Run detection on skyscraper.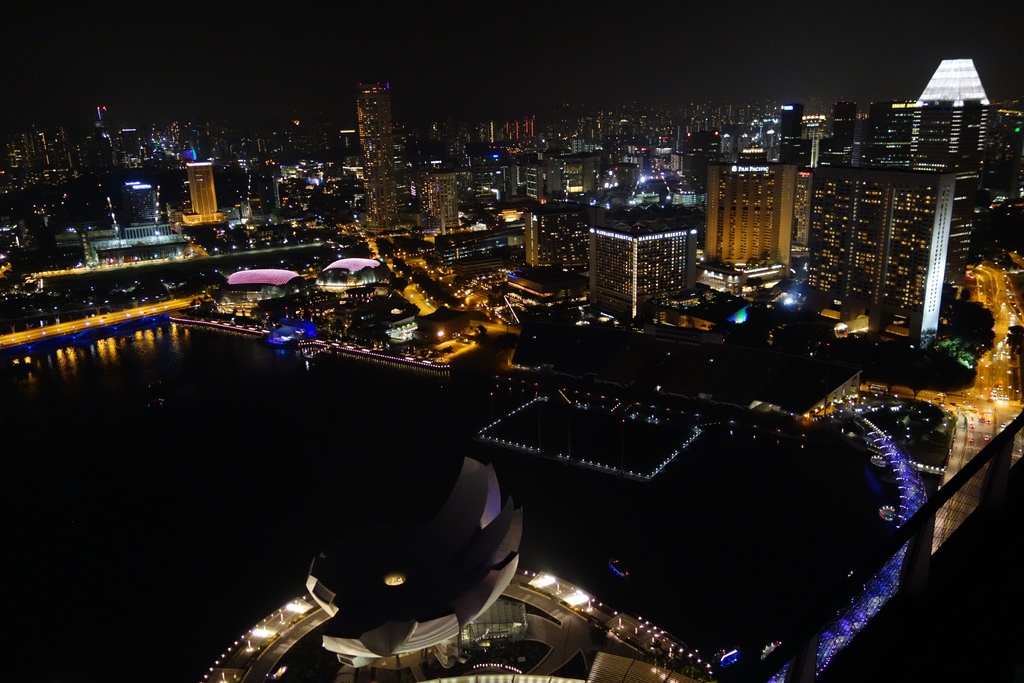
Result: 477:113:535:153.
